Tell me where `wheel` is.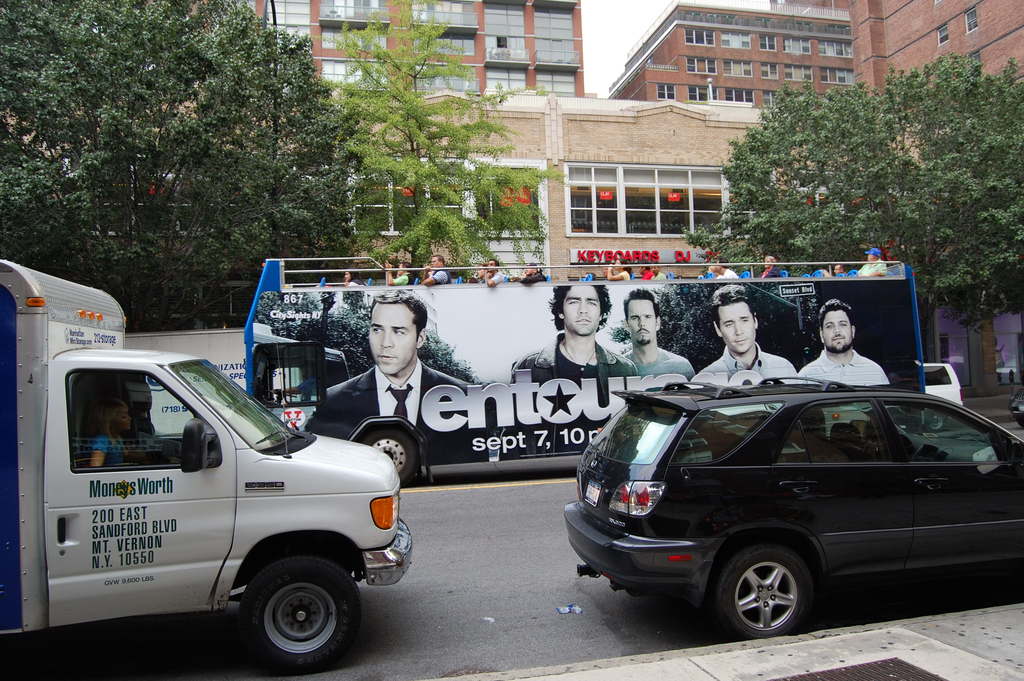
`wheel` is at select_region(924, 413, 948, 430).
